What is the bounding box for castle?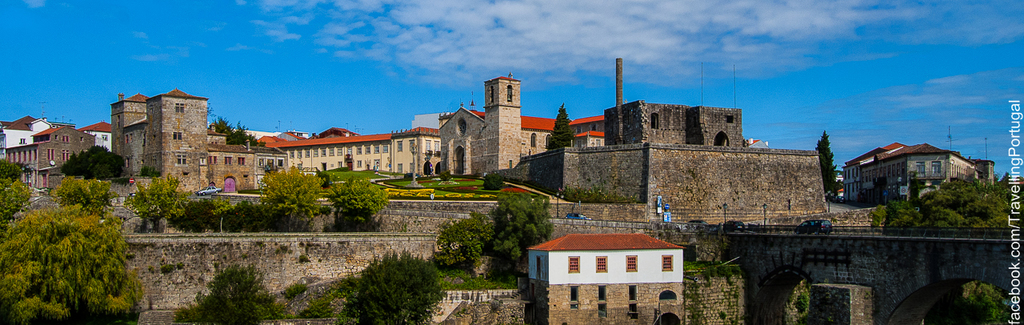
<bbox>862, 140, 1016, 207</bbox>.
